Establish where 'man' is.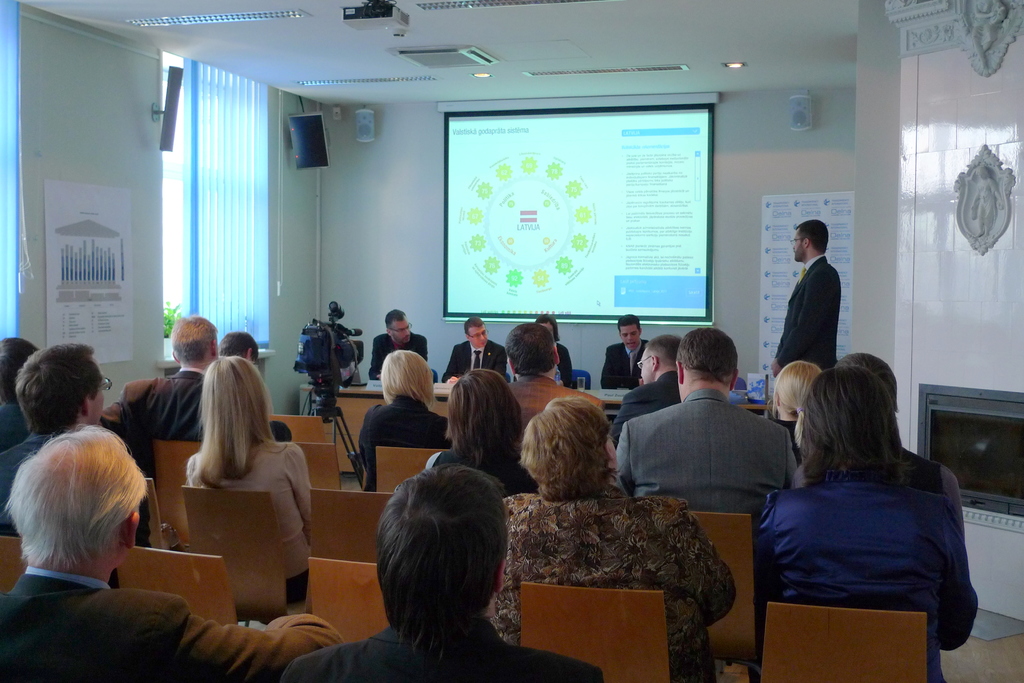
Established at detection(614, 333, 682, 446).
